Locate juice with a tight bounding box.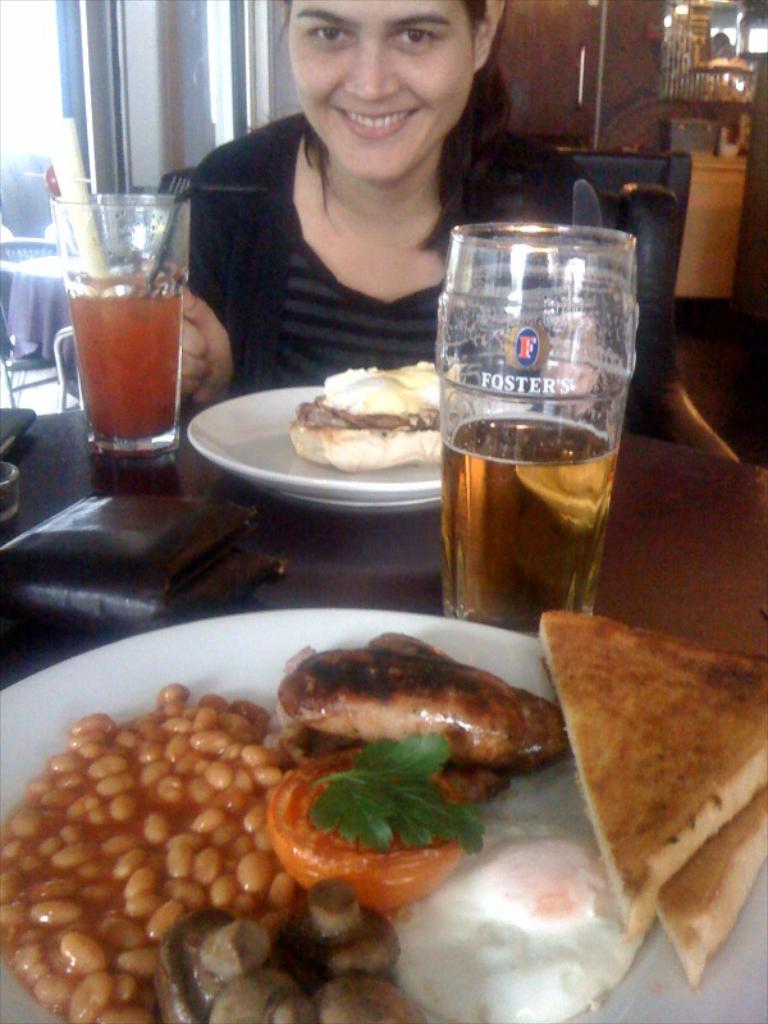
l=32, t=186, r=180, b=465.
